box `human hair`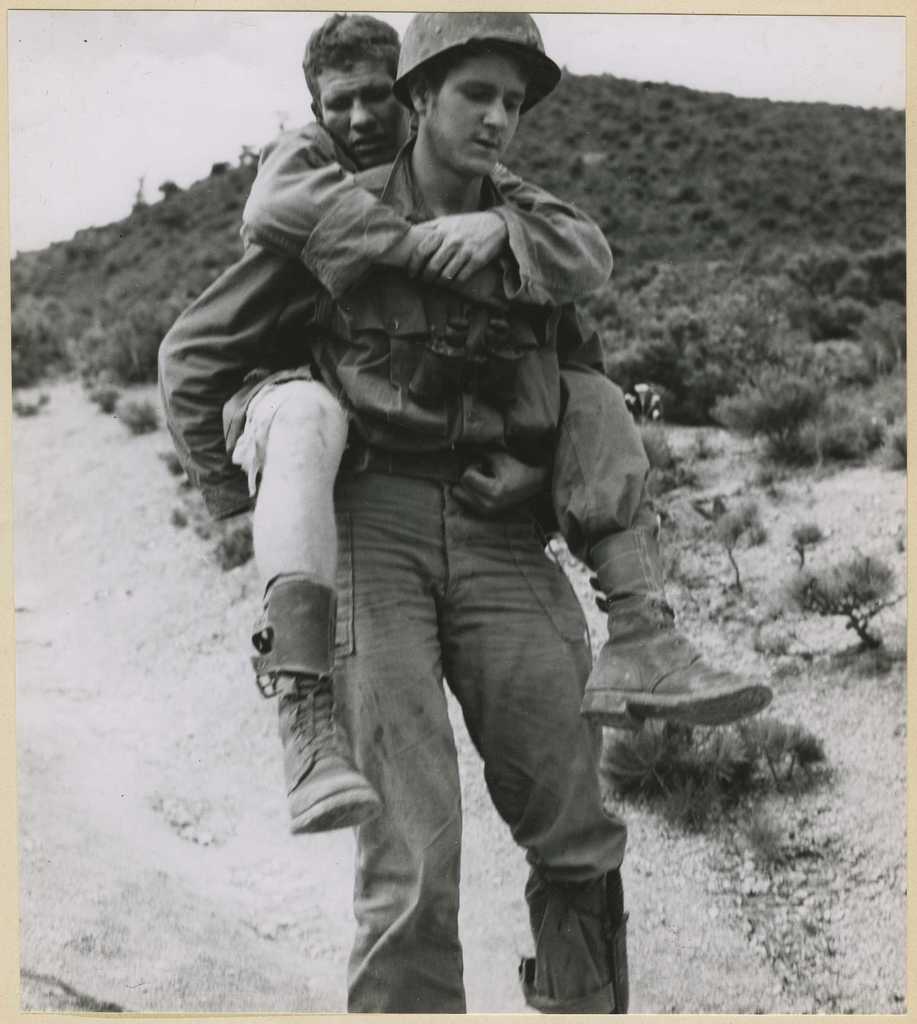
bbox(412, 61, 519, 99)
